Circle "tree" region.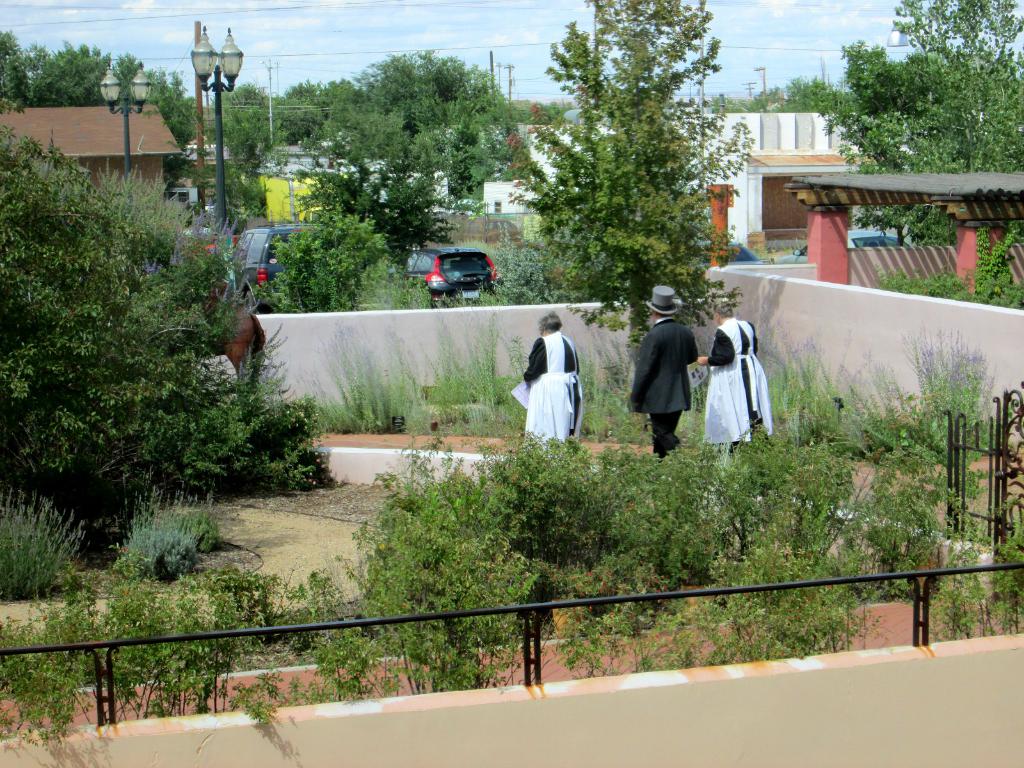
Region: <box>369,47,417,118</box>.
